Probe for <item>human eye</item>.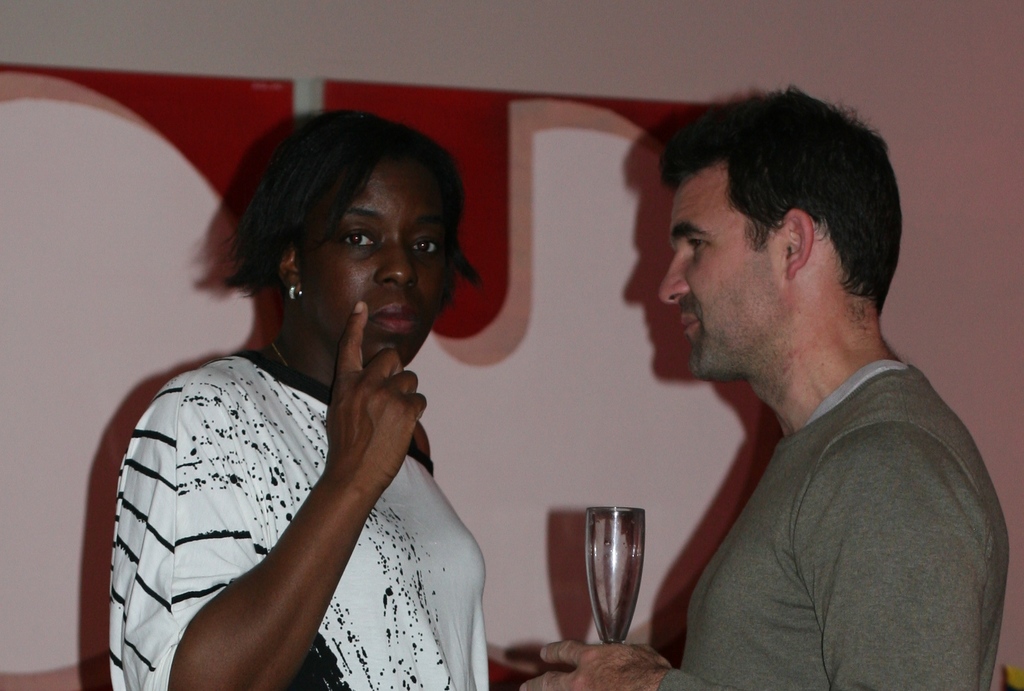
Probe result: detection(337, 223, 381, 252).
